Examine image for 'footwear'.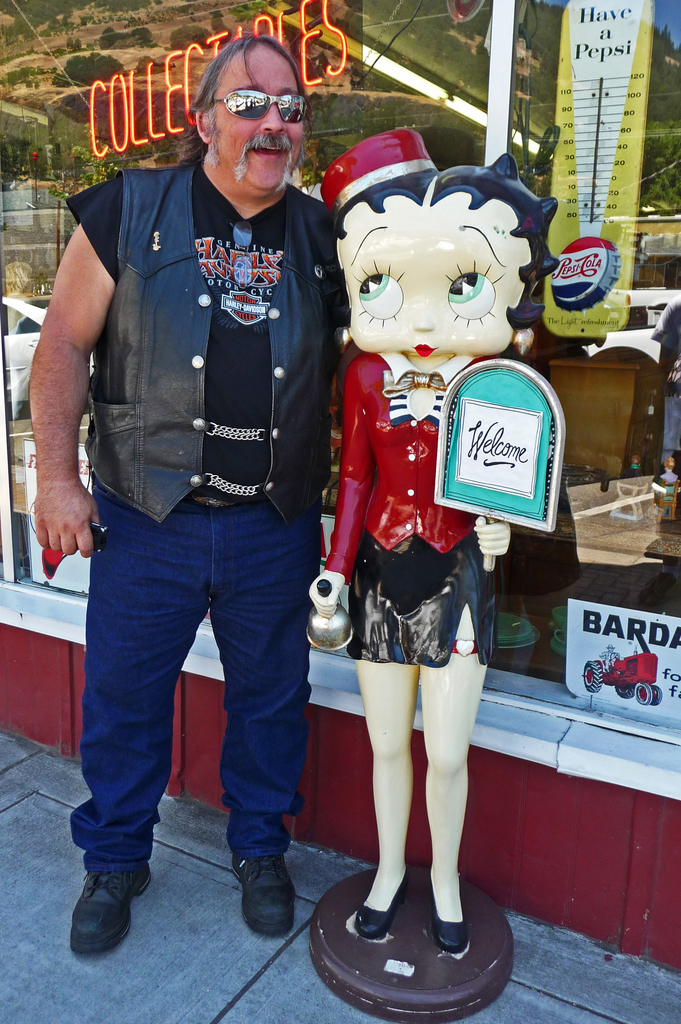
Examination result: box(228, 851, 293, 940).
